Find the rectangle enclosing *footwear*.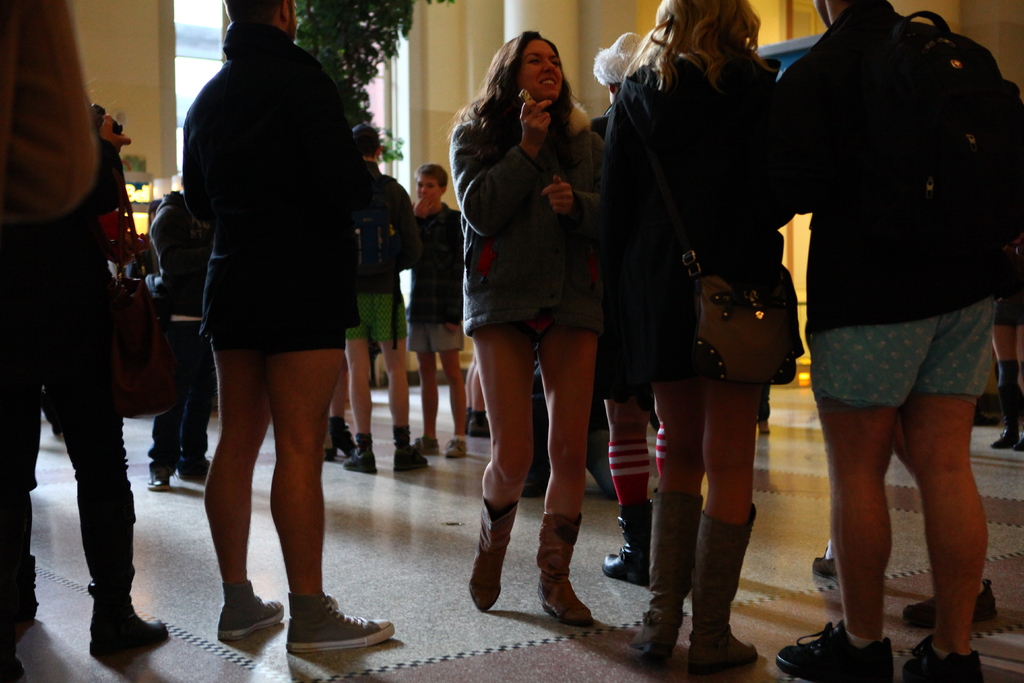
locate(215, 591, 286, 646).
